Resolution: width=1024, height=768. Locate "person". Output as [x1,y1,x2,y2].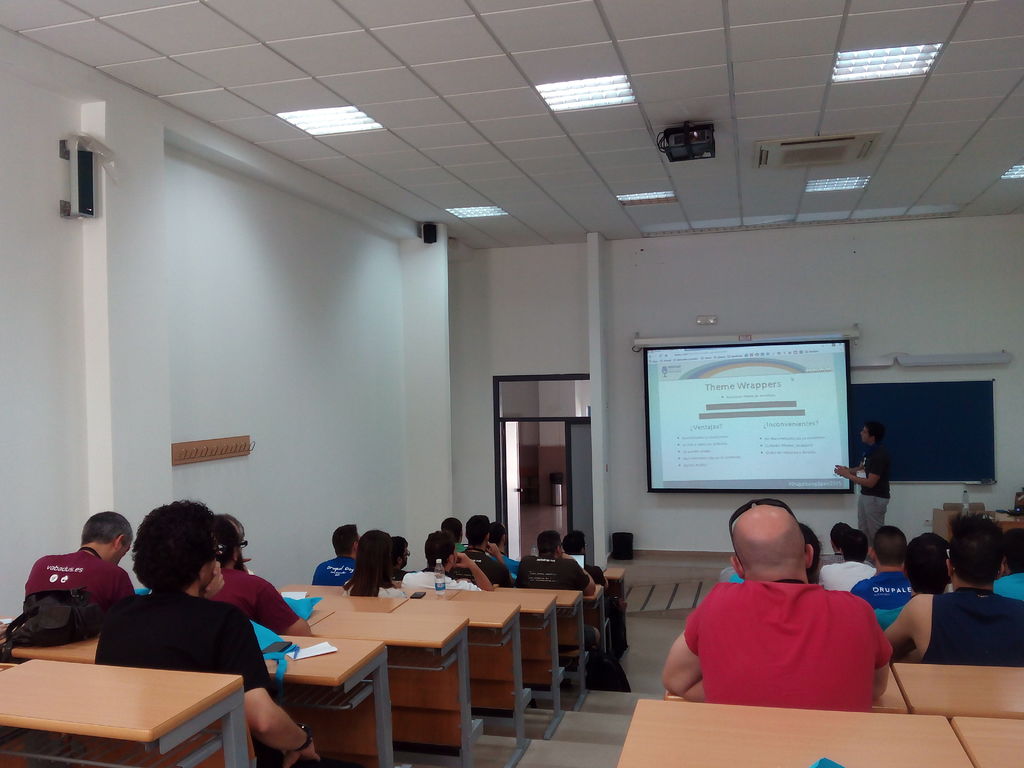
[863,523,922,621].
